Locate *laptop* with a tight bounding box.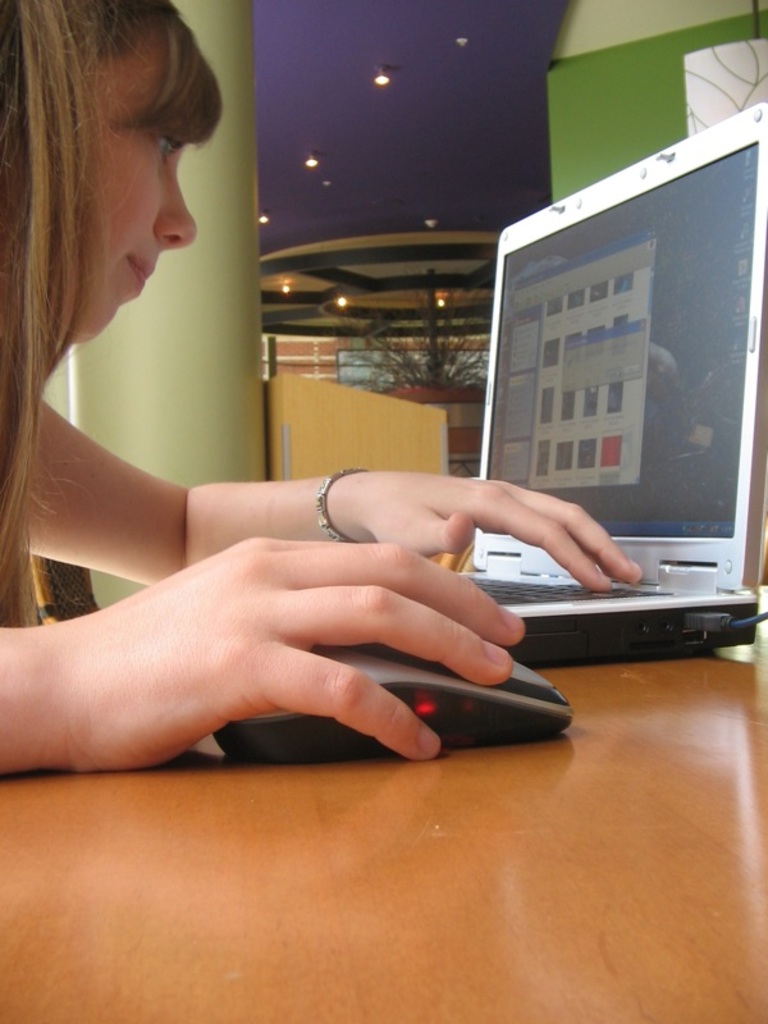
BBox(443, 93, 767, 669).
